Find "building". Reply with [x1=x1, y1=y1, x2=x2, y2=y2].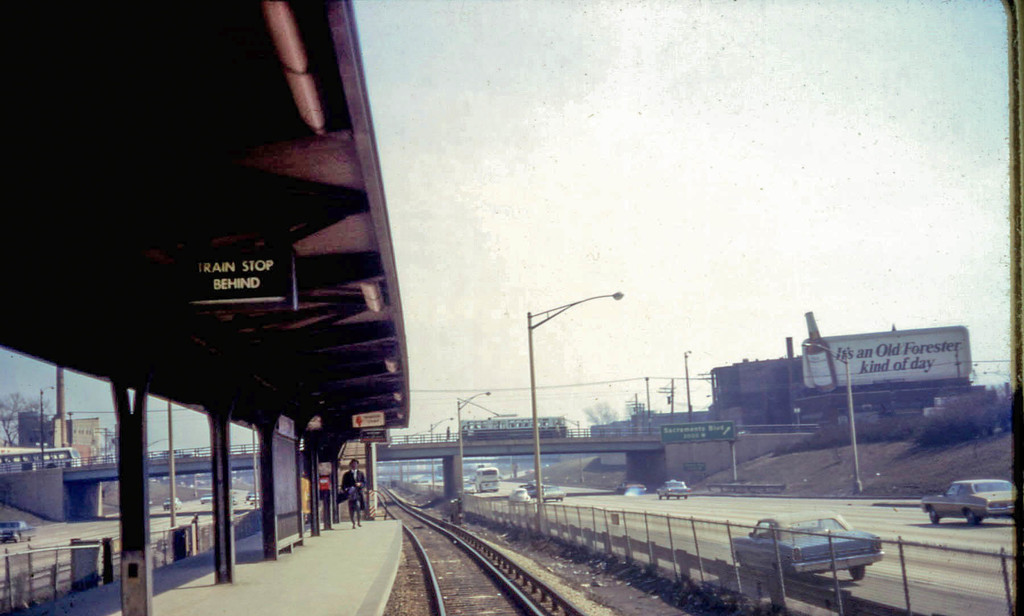
[x1=51, y1=413, x2=102, y2=462].
